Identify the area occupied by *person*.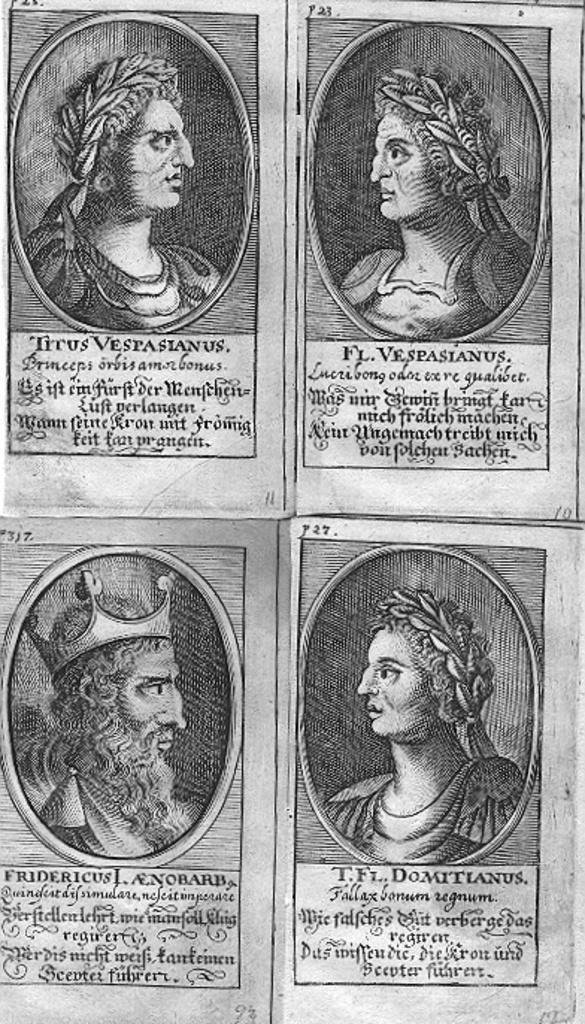
Area: l=10, t=593, r=204, b=854.
